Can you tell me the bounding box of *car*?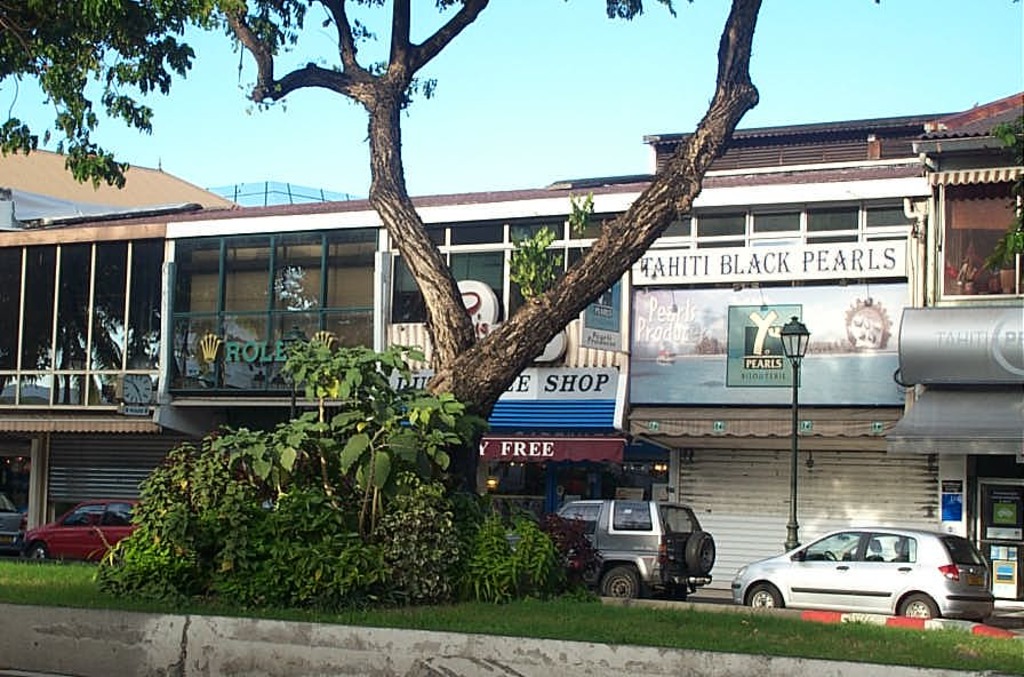
bbox(736, 527, 989, 630).
